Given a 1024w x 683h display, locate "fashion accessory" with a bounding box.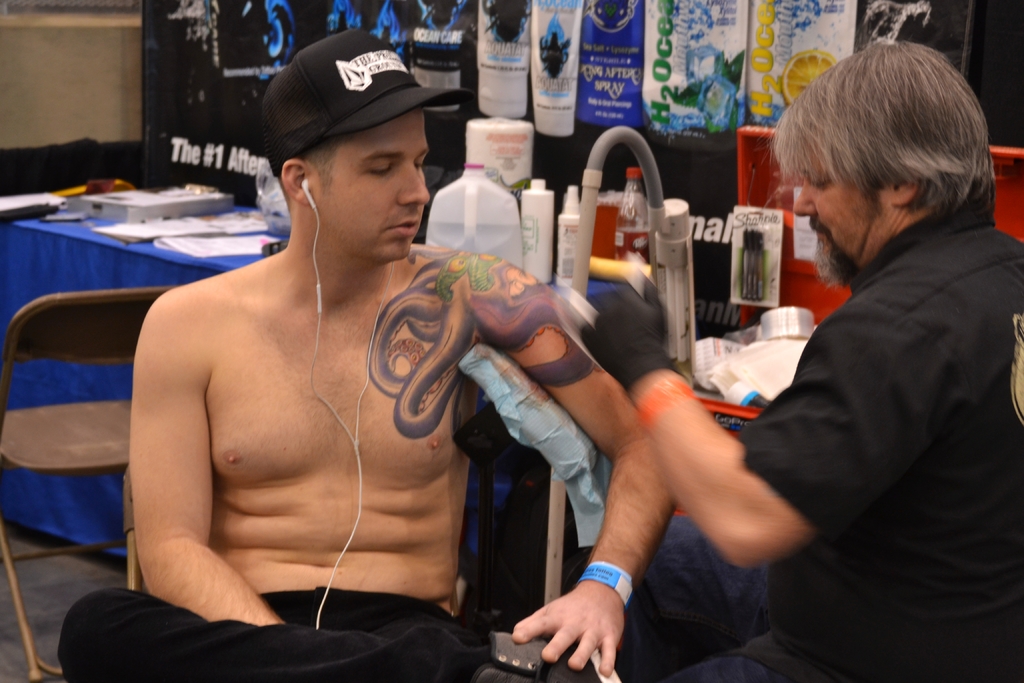
Located: {"x1": 581, "y1": 561, "x2": 636, "y2": 604}.
